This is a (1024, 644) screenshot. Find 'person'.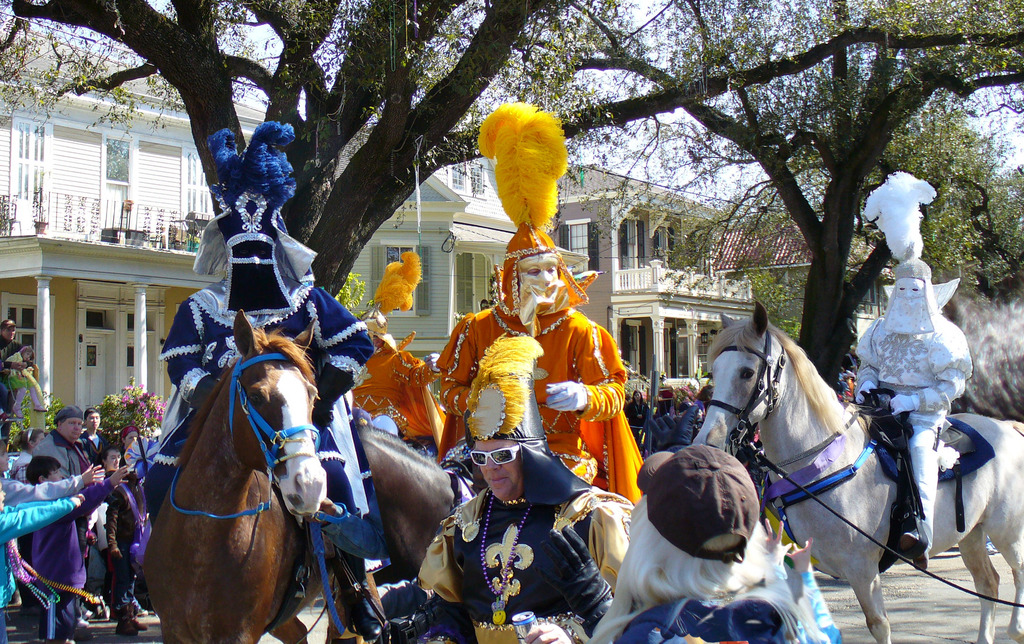
Bounding box: x1=32 y1=406 x2=90 y2=473.
